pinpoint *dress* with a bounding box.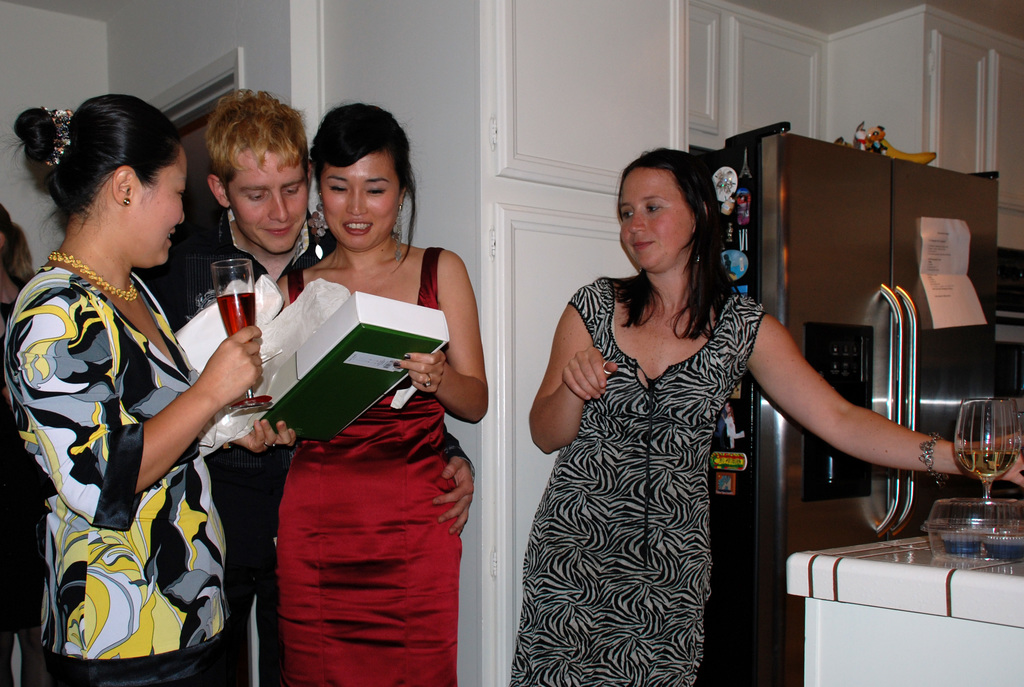
box=[509, 273, 770, 686].
